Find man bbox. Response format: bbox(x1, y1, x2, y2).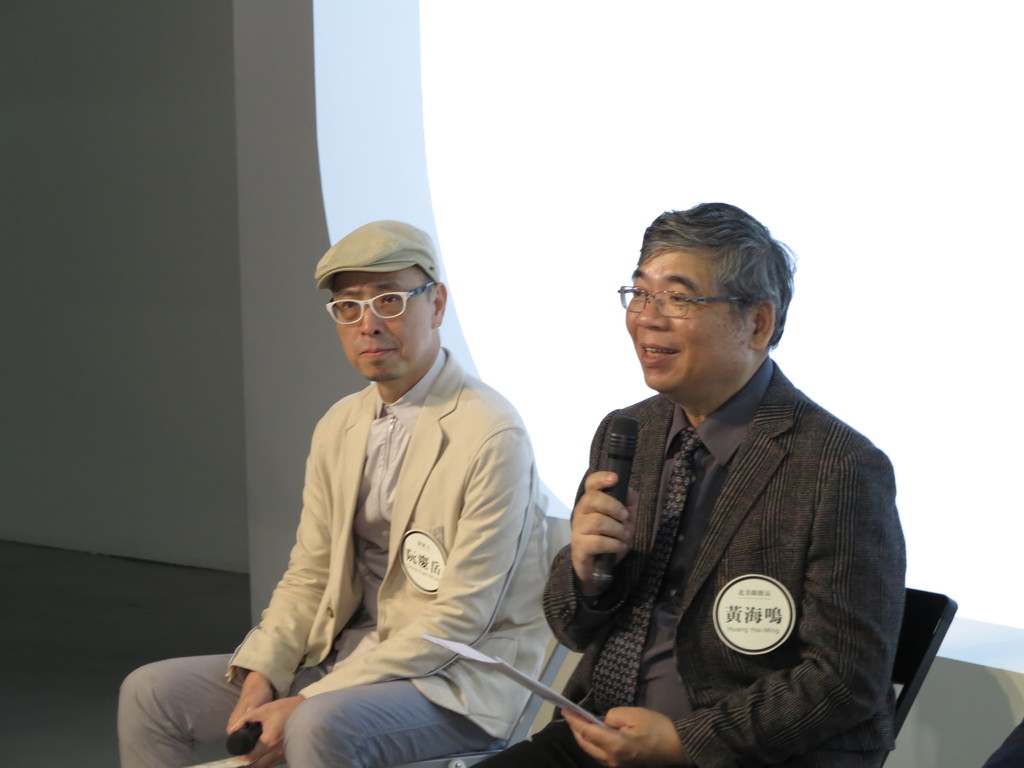
bbox(544, 193, 919, 757).
